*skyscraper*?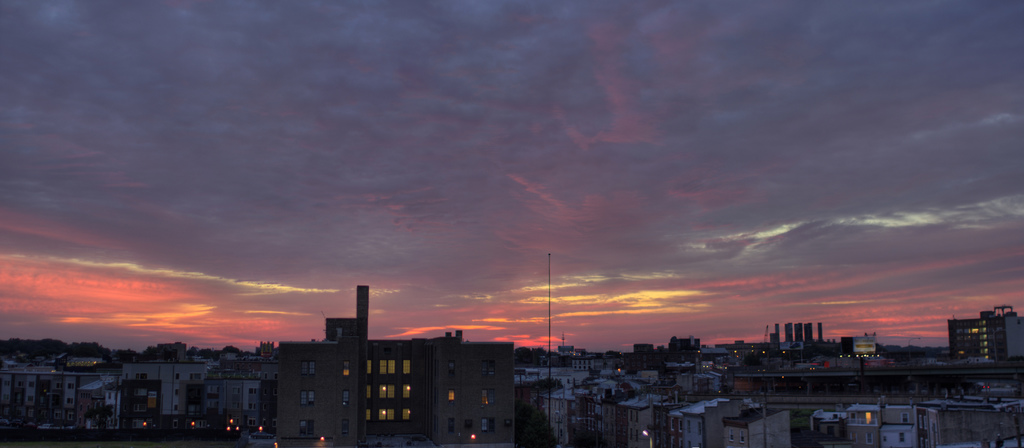
region(278, 281, 513, 447)
